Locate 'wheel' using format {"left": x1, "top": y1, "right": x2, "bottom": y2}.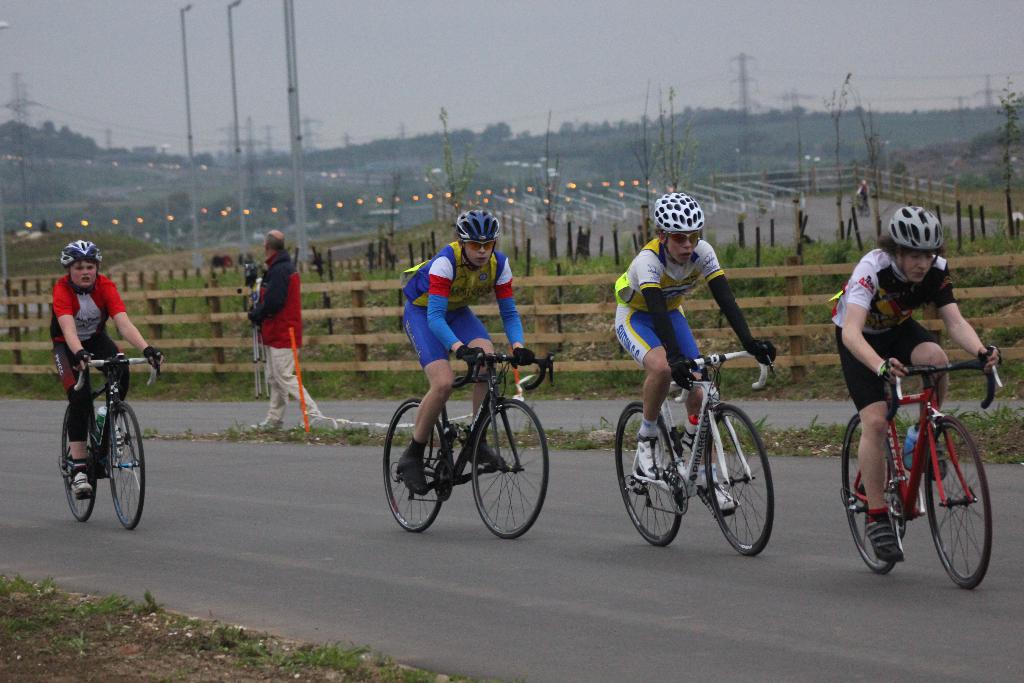
{"left": 842, "top": 414, "right": 900, "bottom": 577}.
